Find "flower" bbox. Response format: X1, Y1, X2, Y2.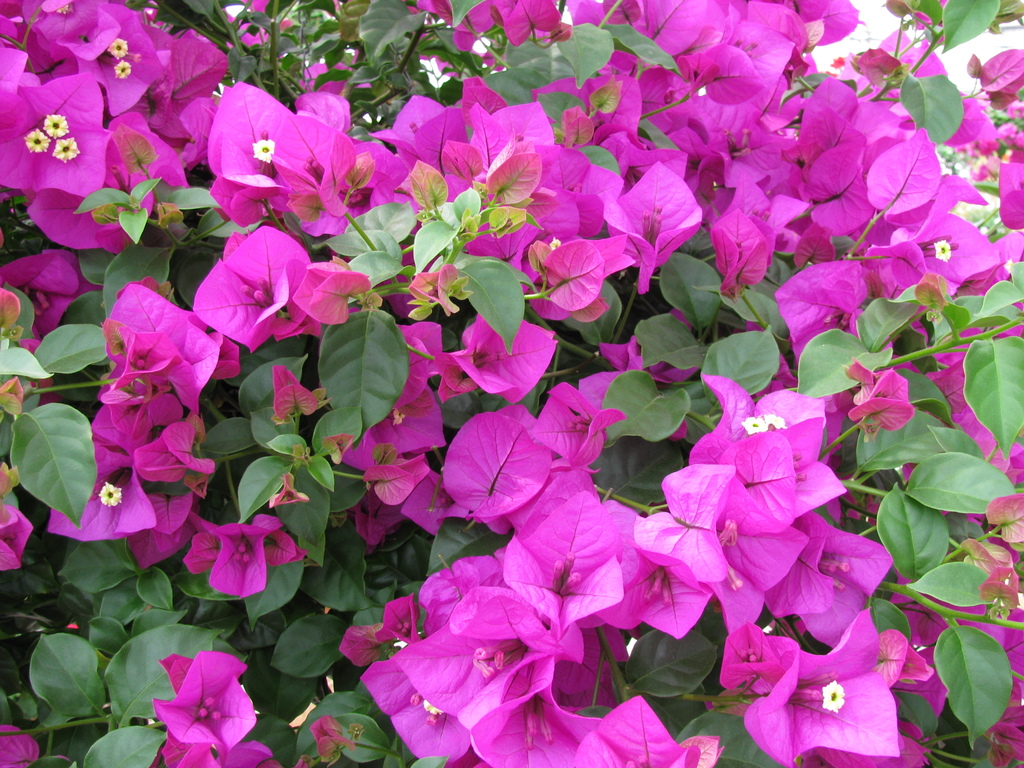
383, 311, 561, 550.
